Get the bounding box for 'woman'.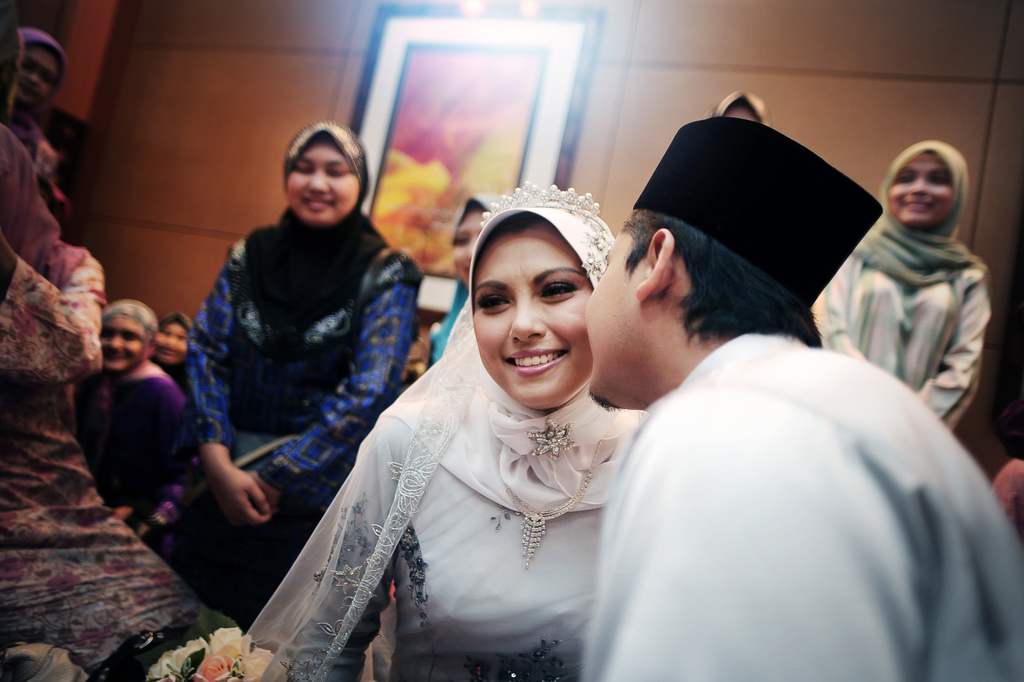
bbox=(422, 192, 516, 368).
